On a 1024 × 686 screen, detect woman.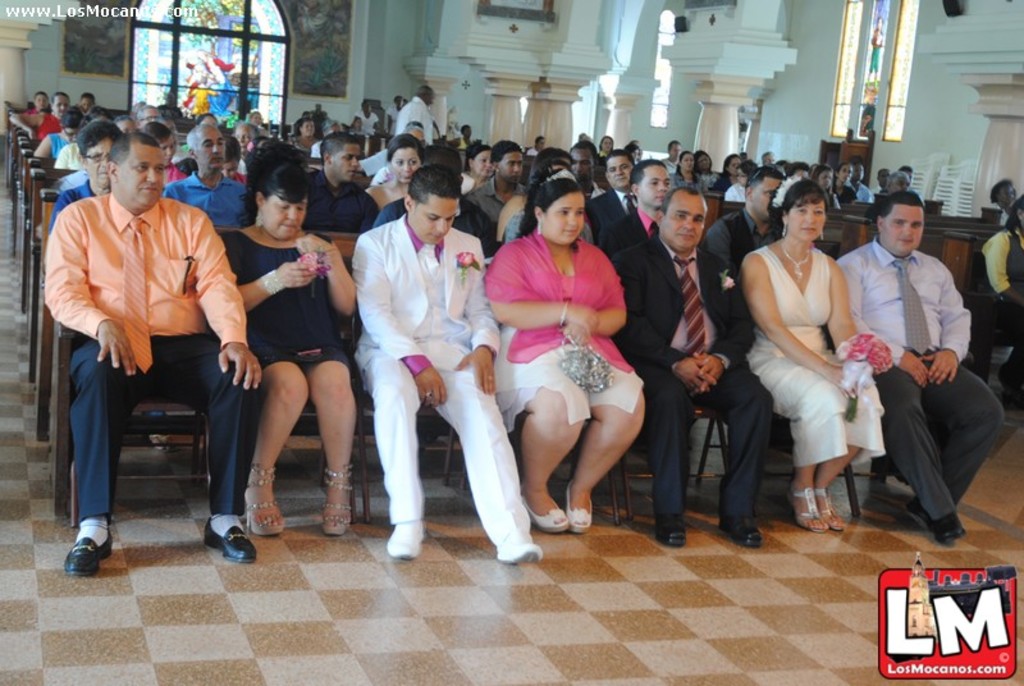
Rect(832, 160, 858, 203).
